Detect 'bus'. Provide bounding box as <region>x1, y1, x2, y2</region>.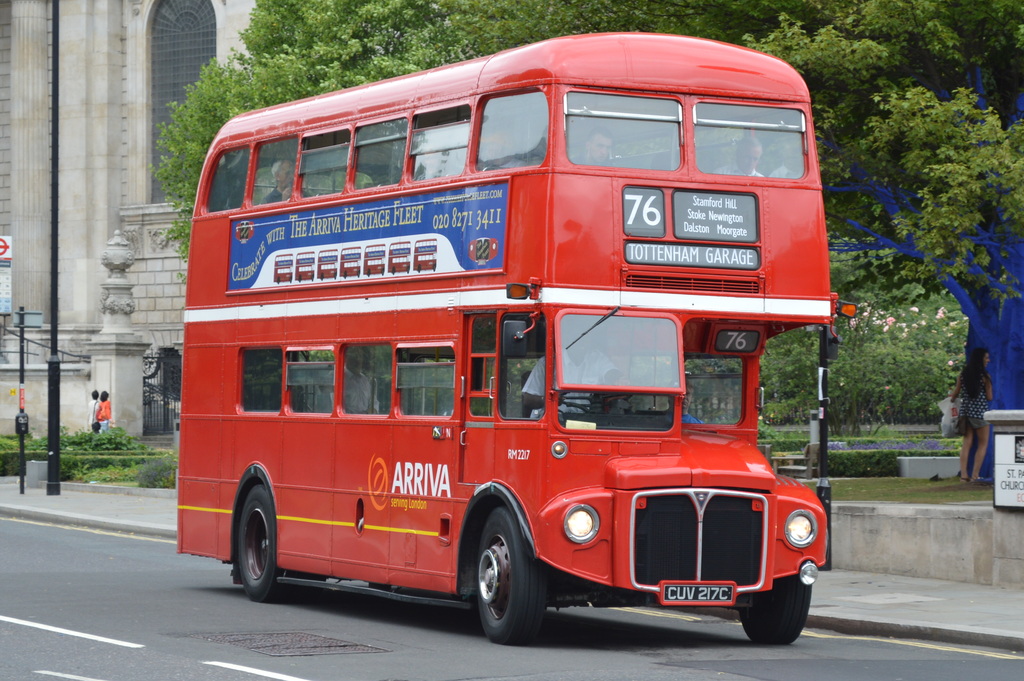
<region>172, 29, 834, 655</region>.
